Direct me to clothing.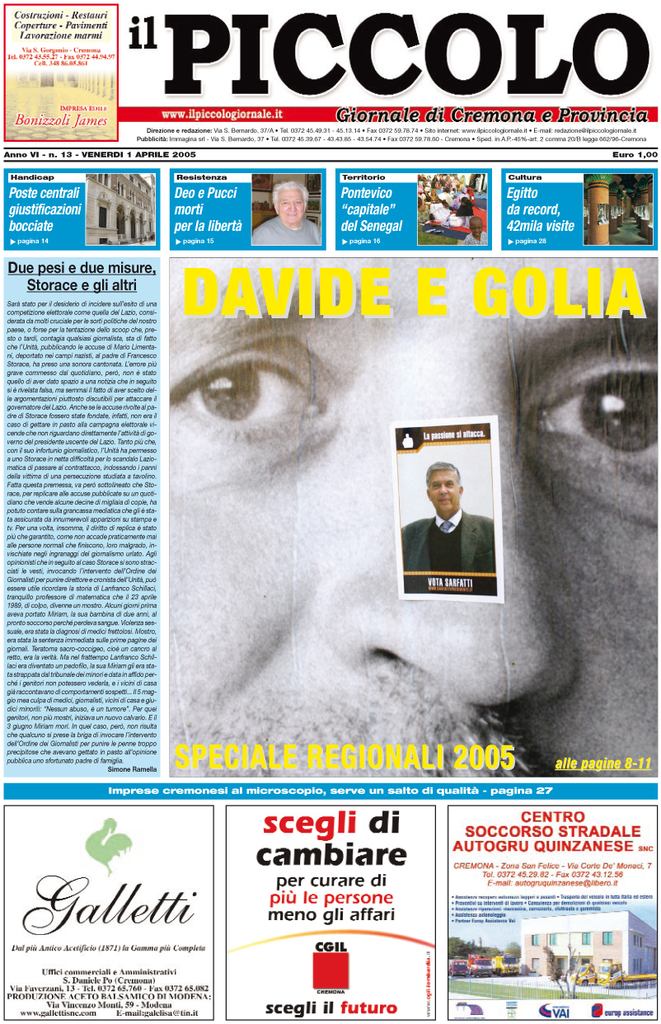
Direction: crop(248, 216, 319, 251).
